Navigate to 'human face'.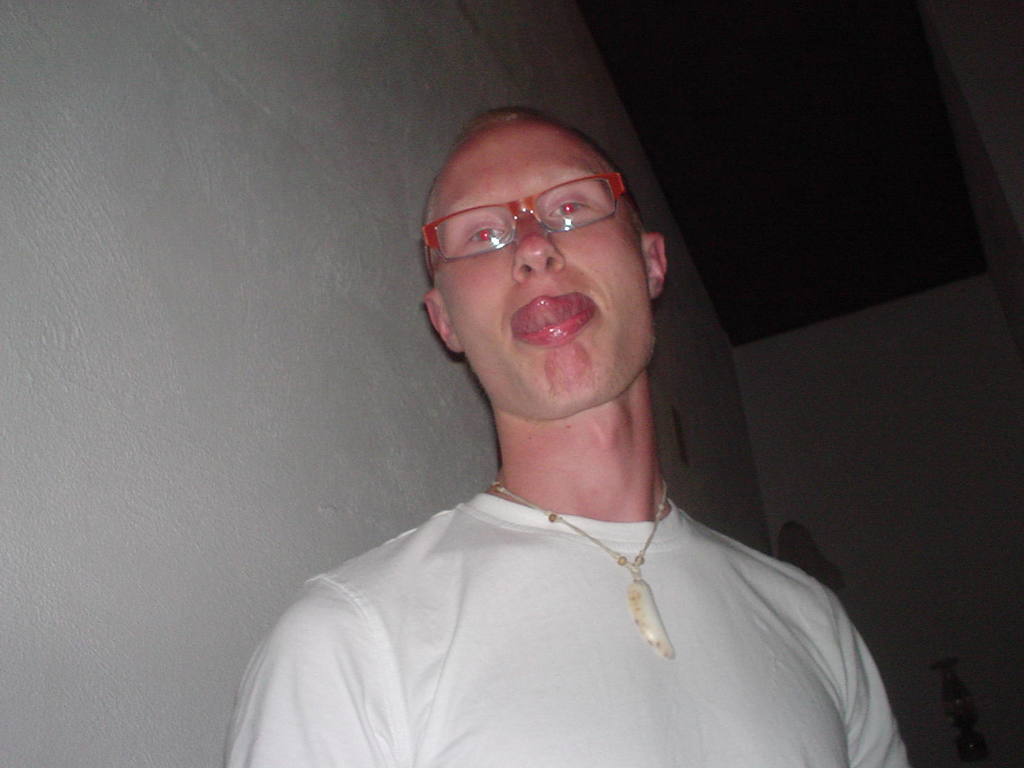
Navigation target: box=[445, 130, 652, 424].
